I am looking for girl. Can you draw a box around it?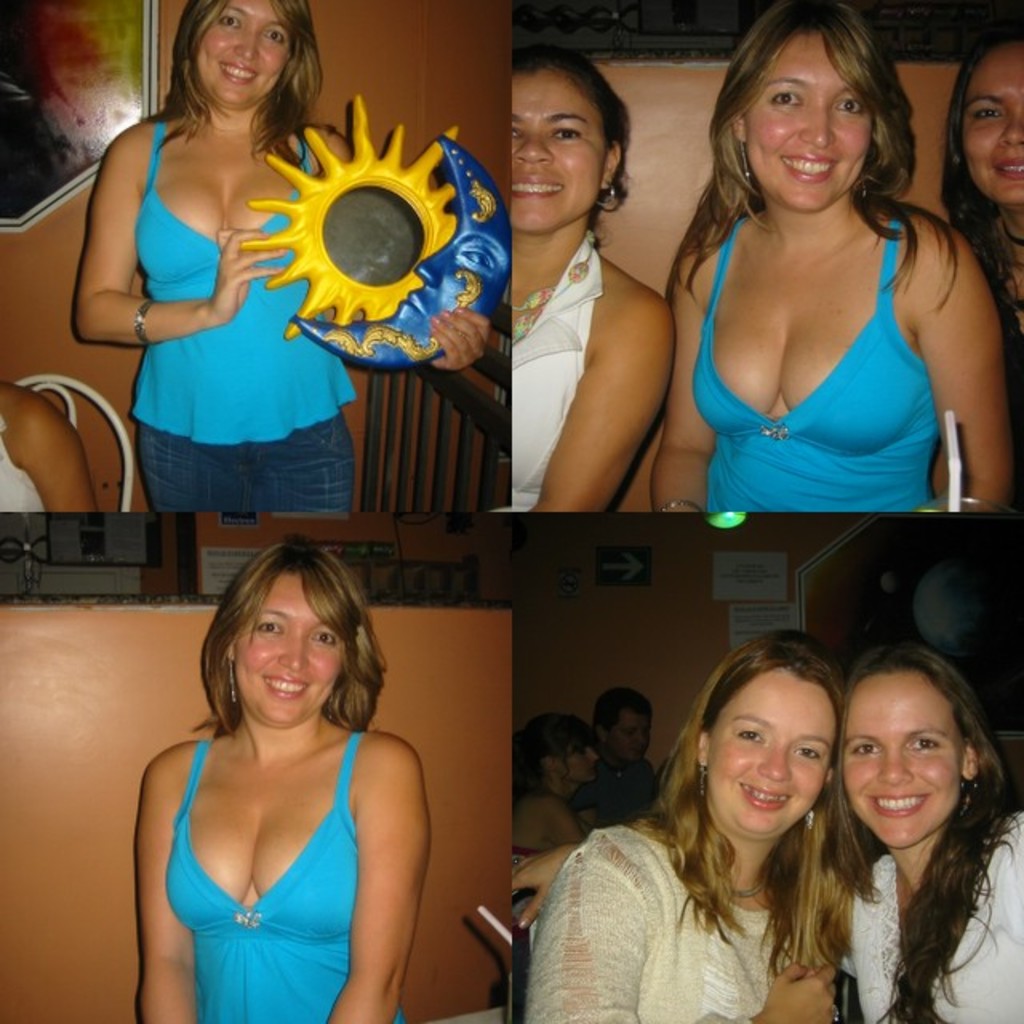
Sure, the bounding box is (left=509, top=715, right=603, bottom=899).
